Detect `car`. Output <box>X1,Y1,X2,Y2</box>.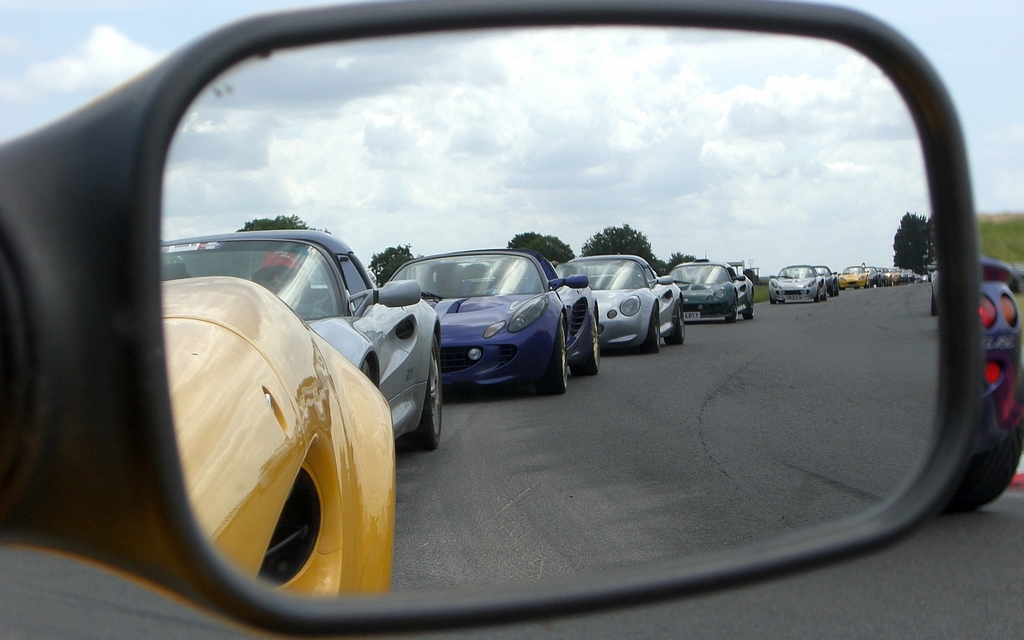
<box>386,241,583,414</box>.
